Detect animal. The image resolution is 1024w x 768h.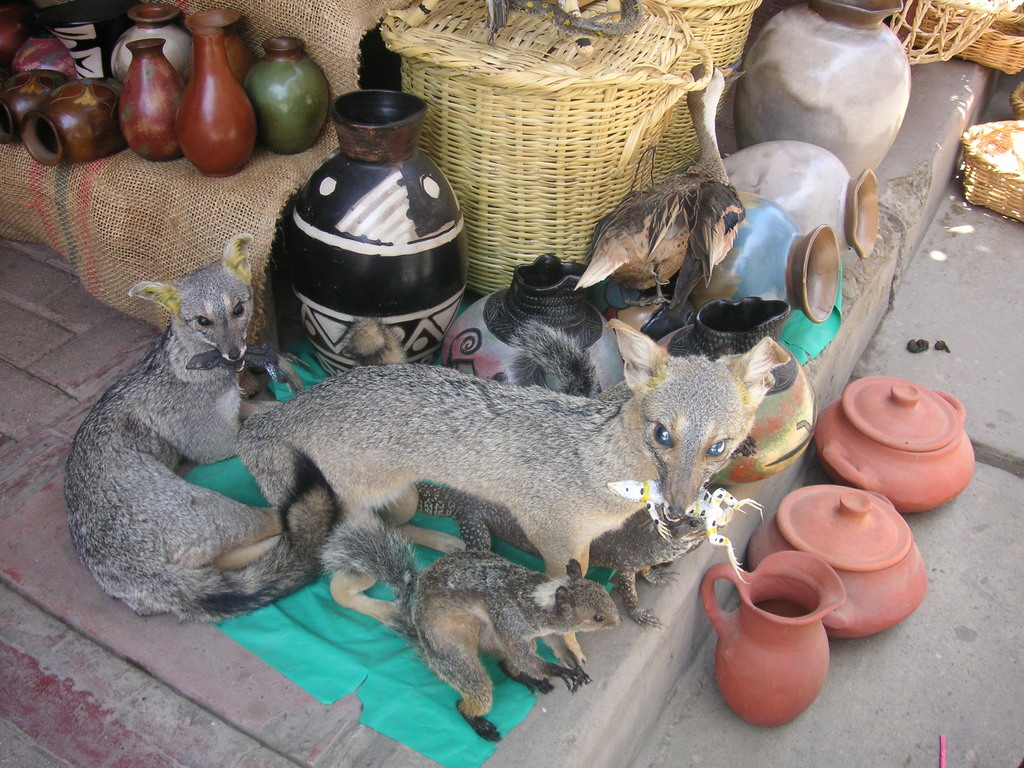
x1=236 y1=312 x2=790 y2=674.
